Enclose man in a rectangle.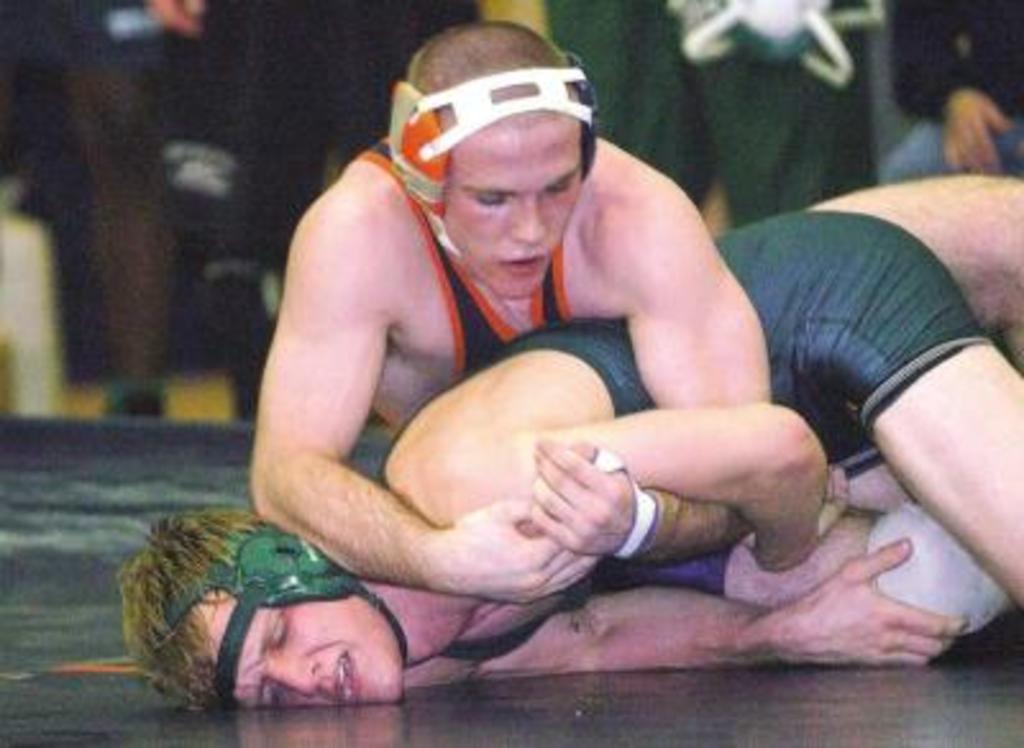
{"x1": 97, "y1": 205, "x2": 1021, "y2": 733}.
